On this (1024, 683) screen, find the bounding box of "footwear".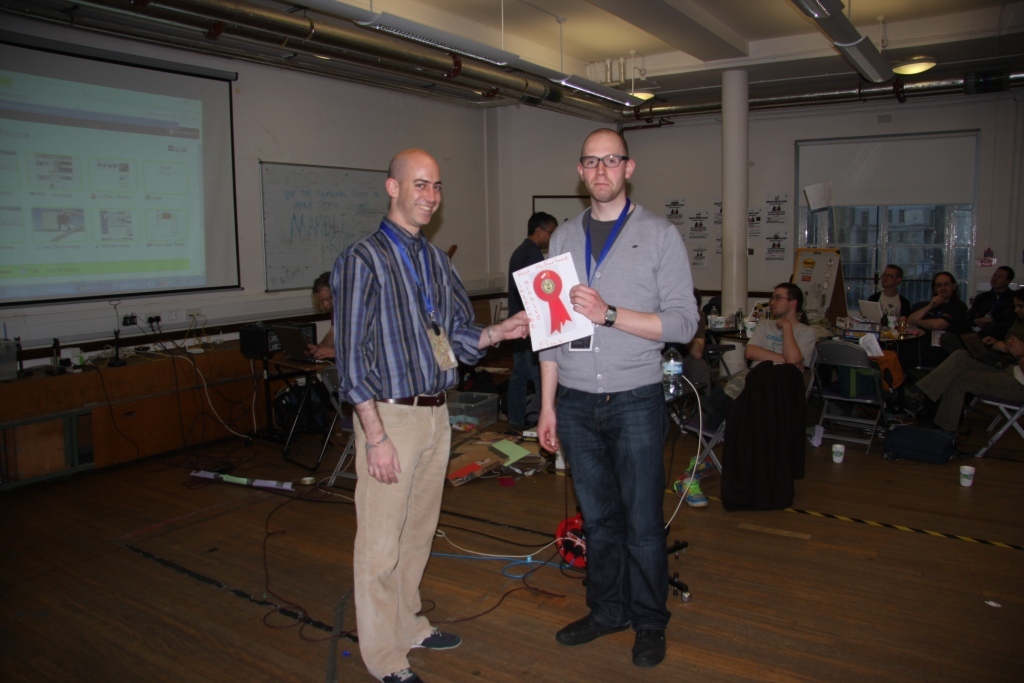
Bounding box: [x1=672, y1=475, x2=706, y2=514].
